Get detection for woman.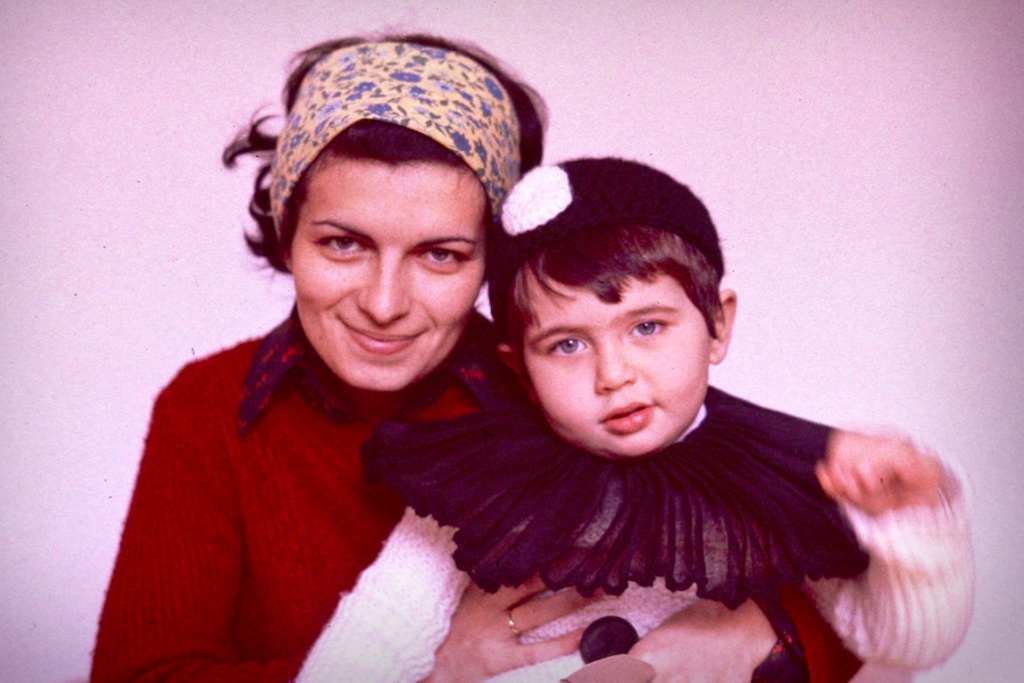
Detection: region(85, 28, 866, 682).
